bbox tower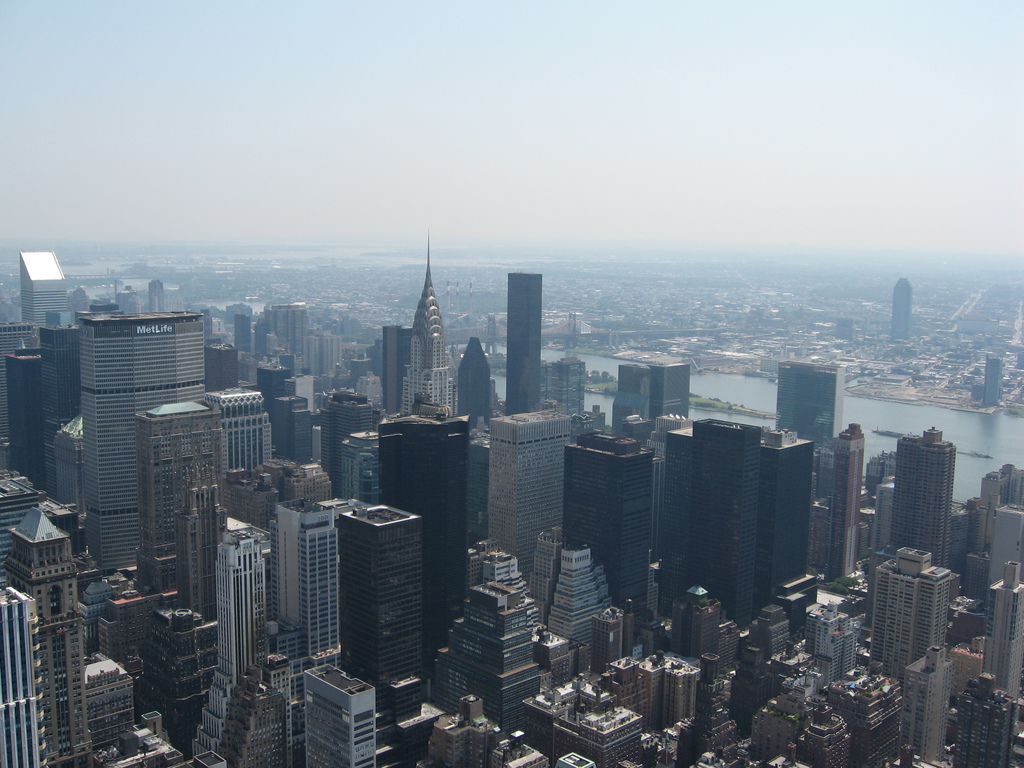
665:419:755:628
